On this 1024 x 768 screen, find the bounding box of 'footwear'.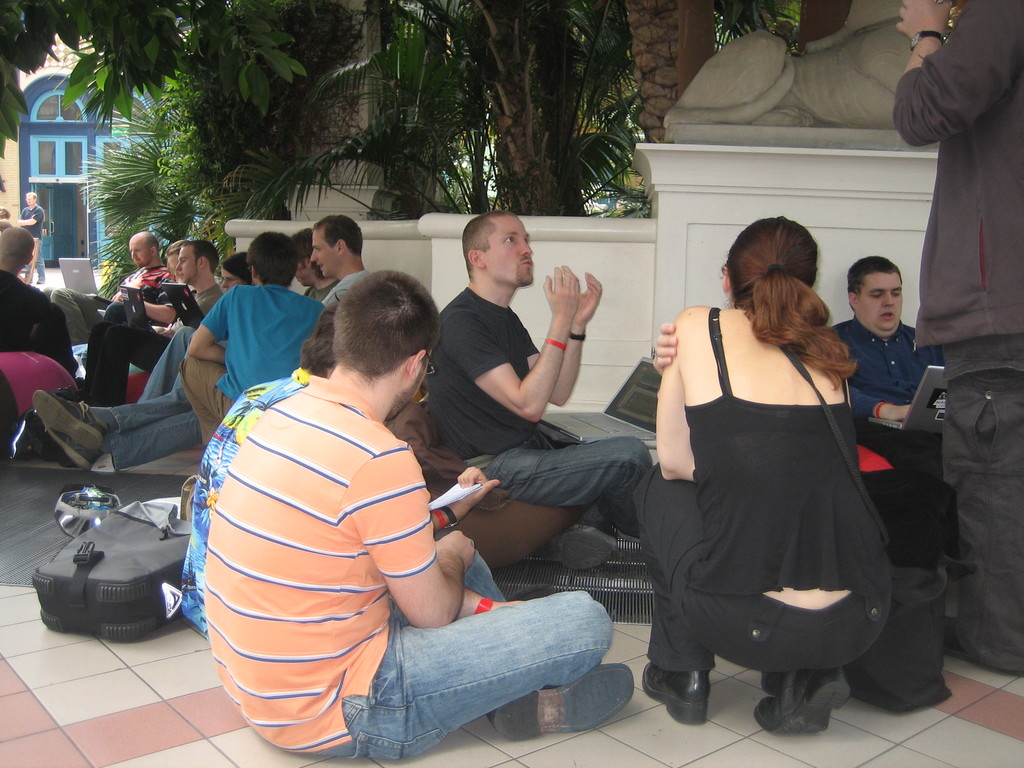
Bounding box: box(38, 424, 102, 474).
